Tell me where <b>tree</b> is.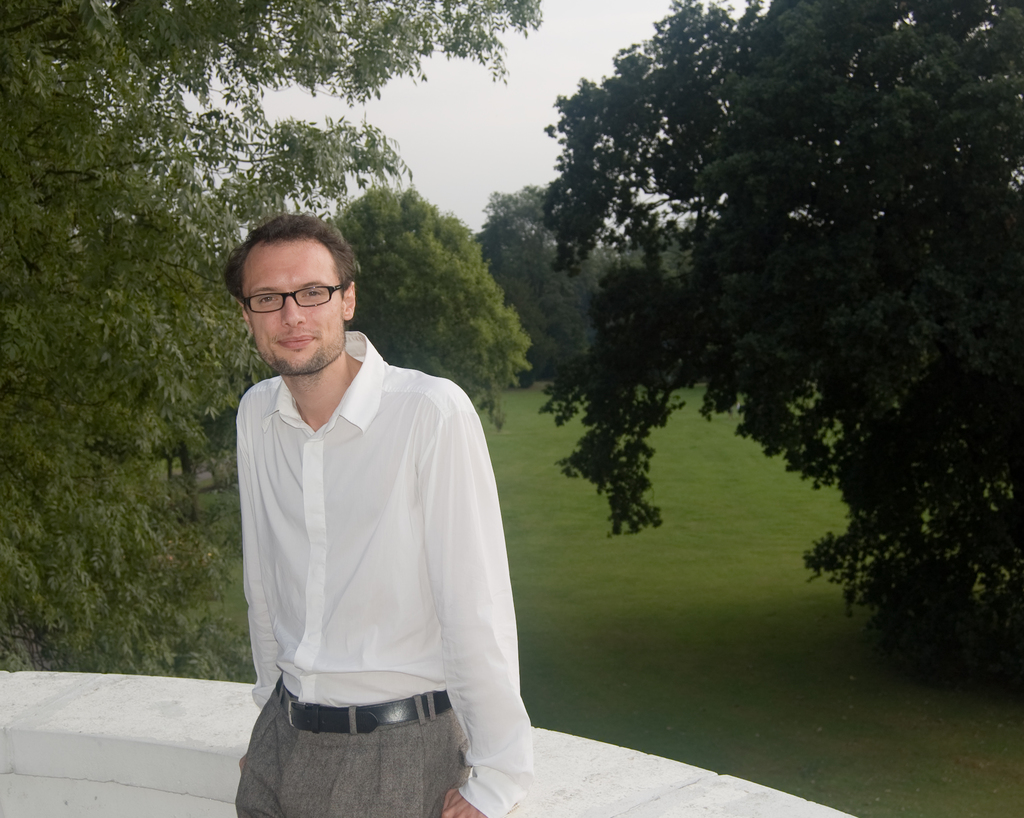
<b>tree</b> is at crop(470, 174, 707, 399).
